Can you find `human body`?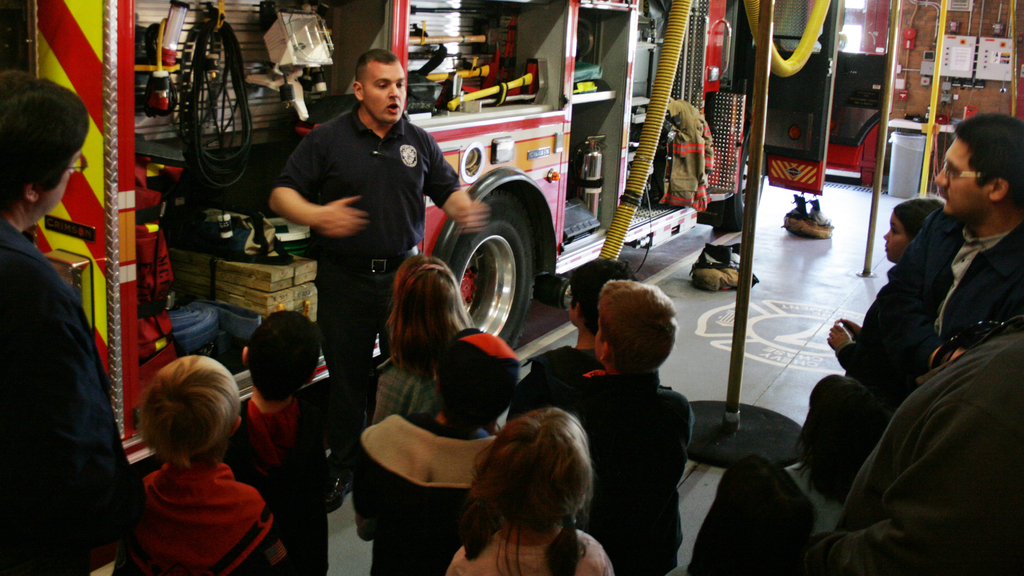
Yes, bounding box: x1=827 y1=193 x2=941 y2=369.
